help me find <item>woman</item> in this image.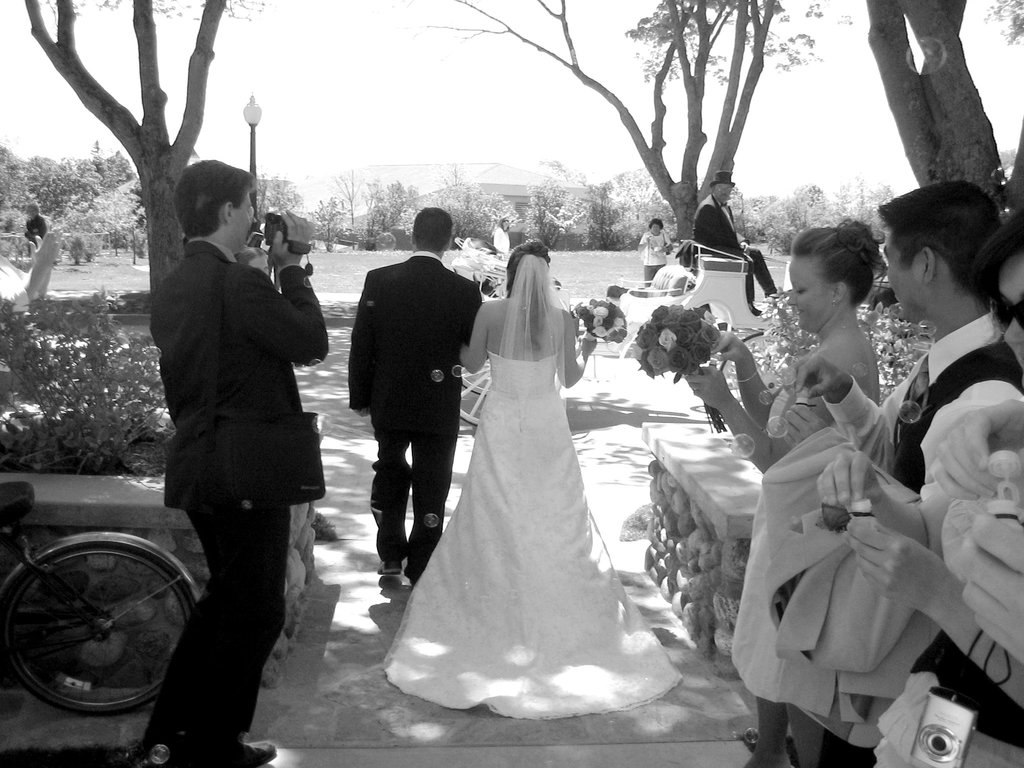
Found it: x1=678 y1=214 x2=884 y2=767.
